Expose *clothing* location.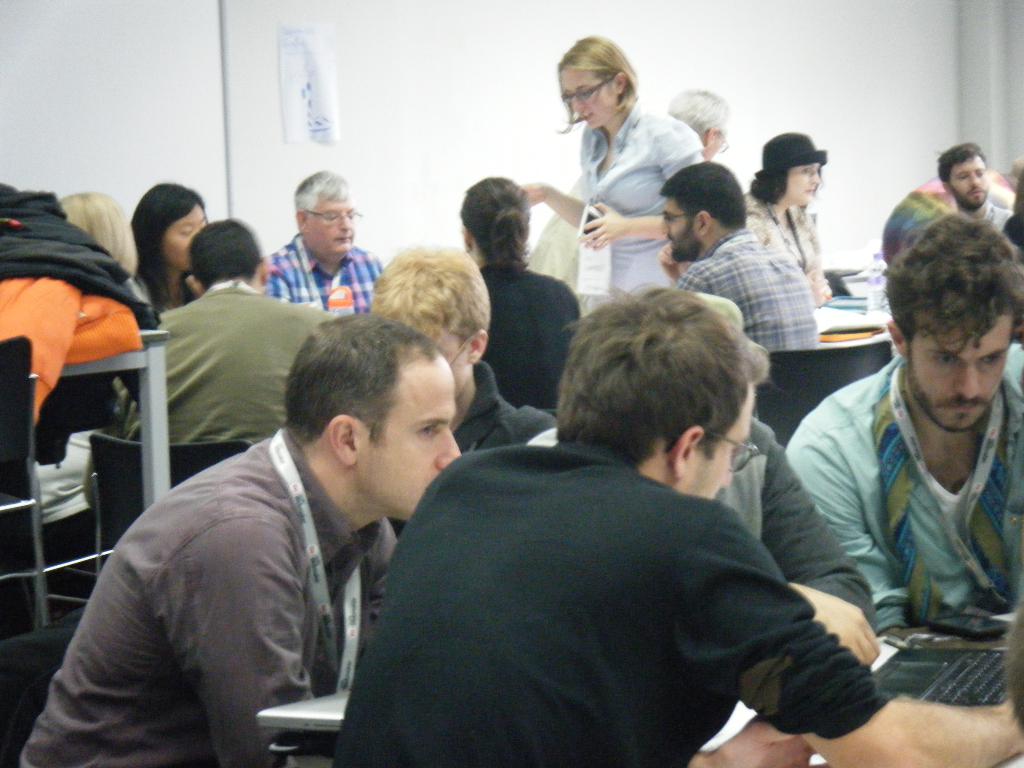
Exposed at (976,201,1020,234).
